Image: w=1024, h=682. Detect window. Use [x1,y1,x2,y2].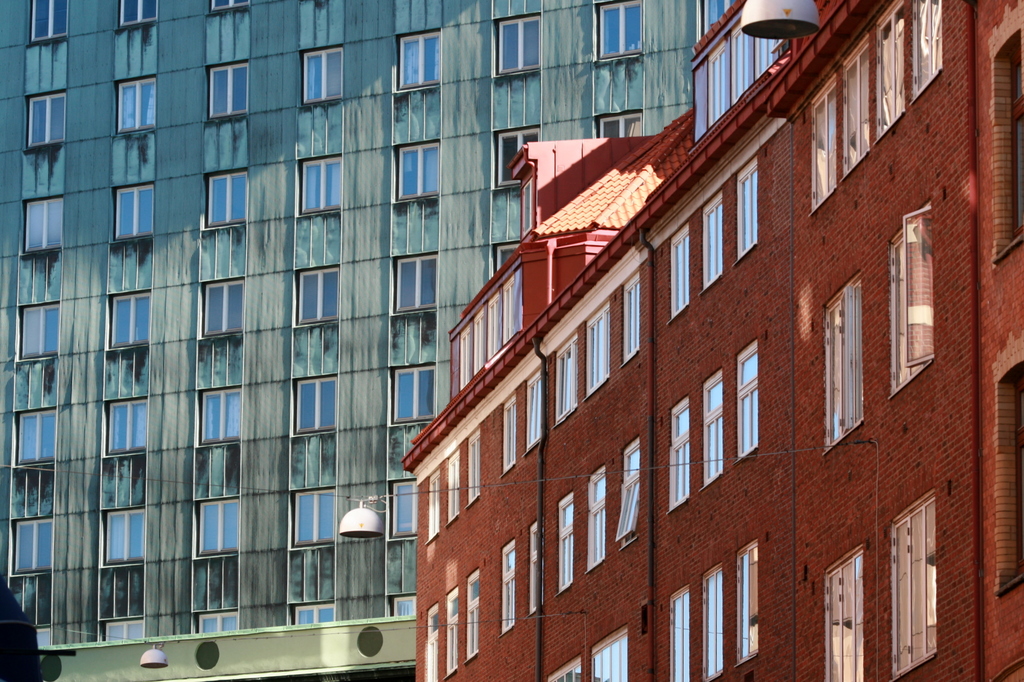
[737,338,759,461].
